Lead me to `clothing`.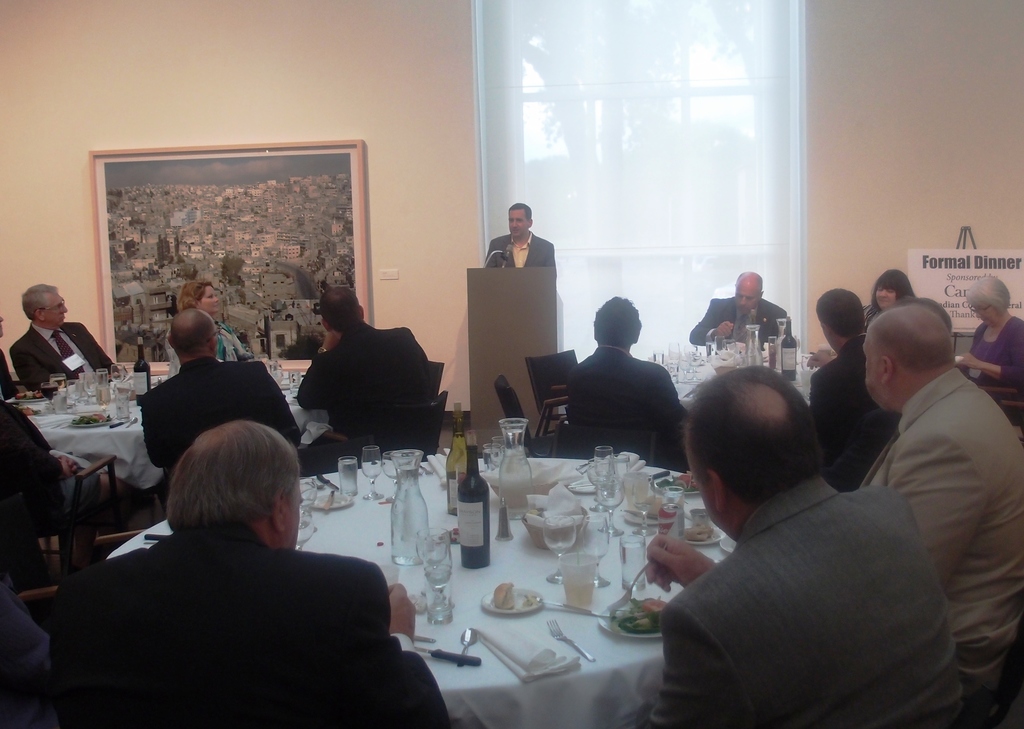
Lead to x1=831, y1=349, x2=1015, y2=703.
